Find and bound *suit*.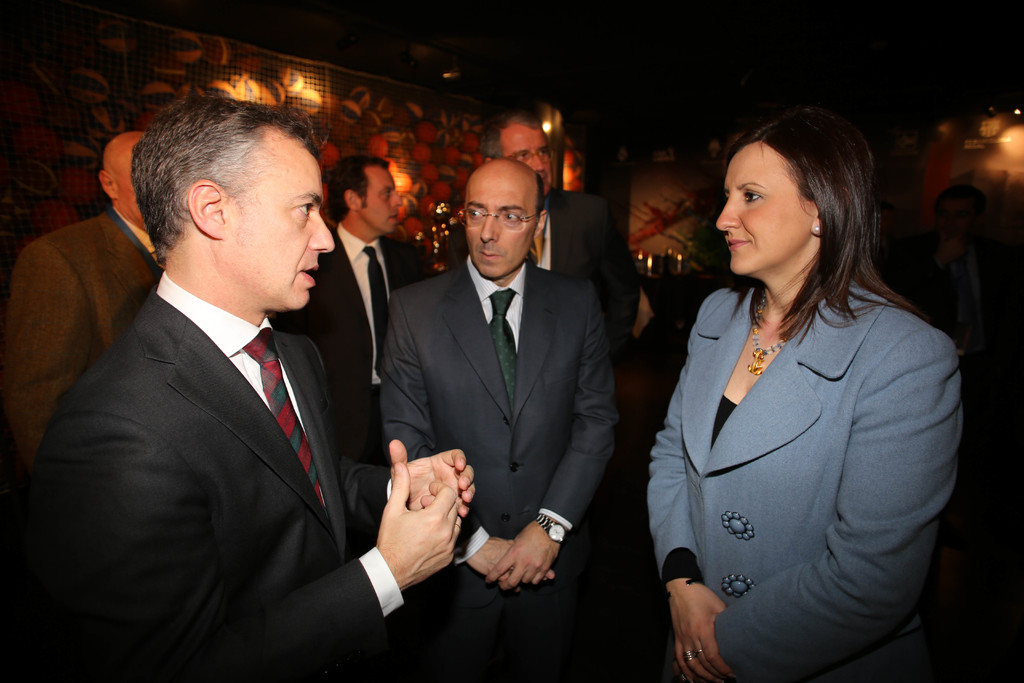
Bound: 31, 270, 406, 682.
